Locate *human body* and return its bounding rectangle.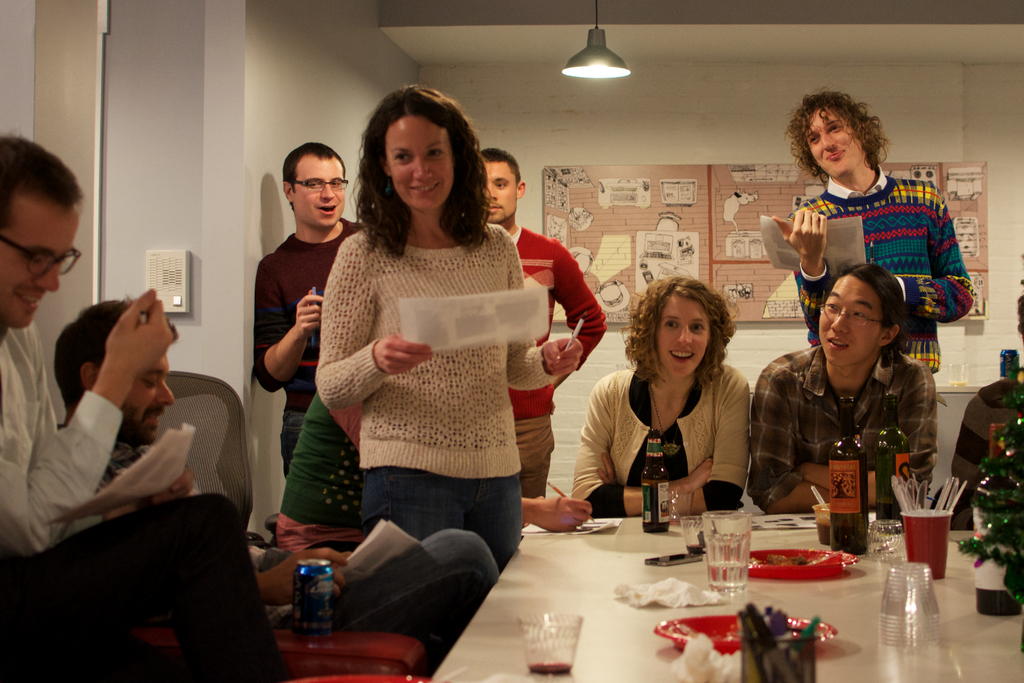
box=[244, 220, 376, 511].
